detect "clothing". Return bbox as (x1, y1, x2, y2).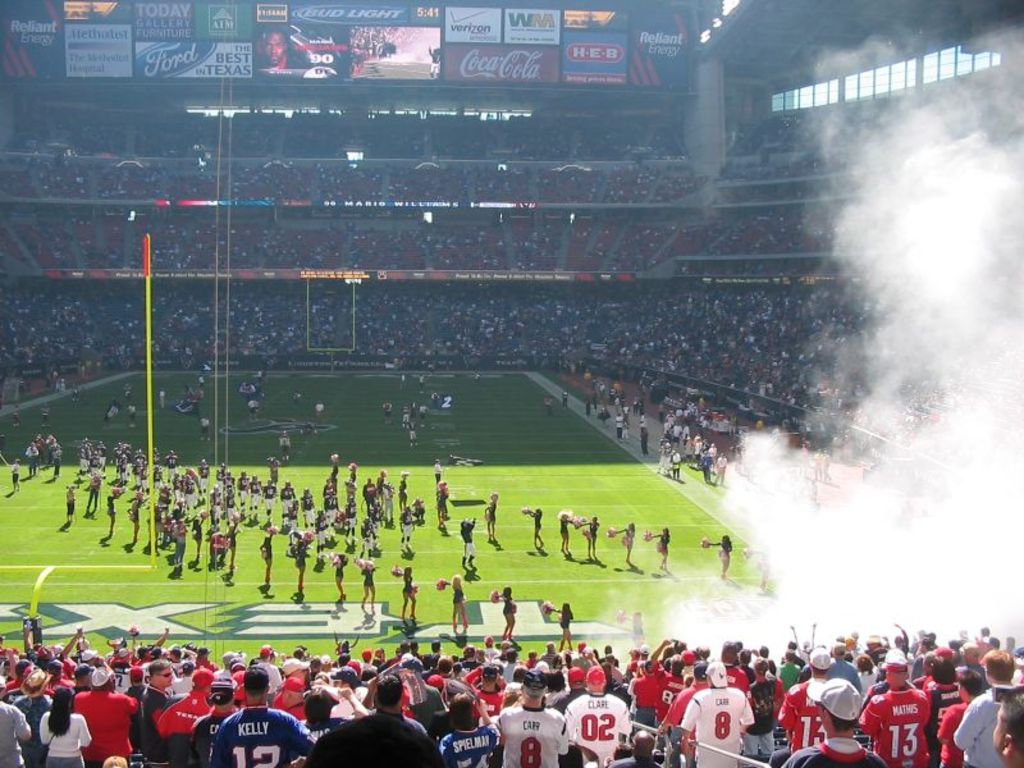
(643, 421, 649, 448).
